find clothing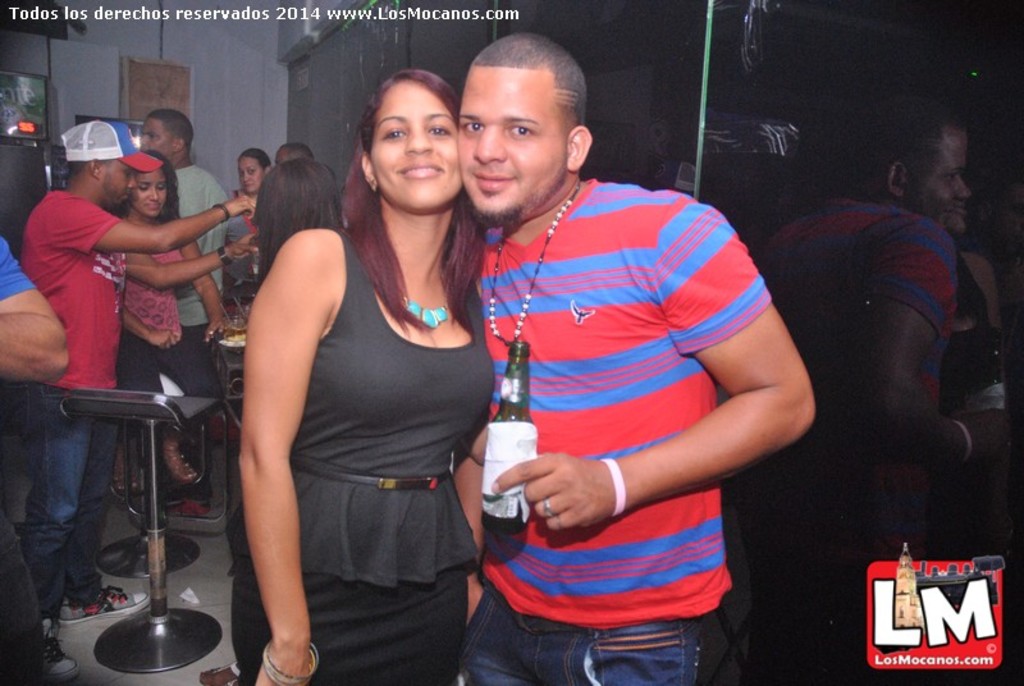
rect(6, 191, 136, 625)
